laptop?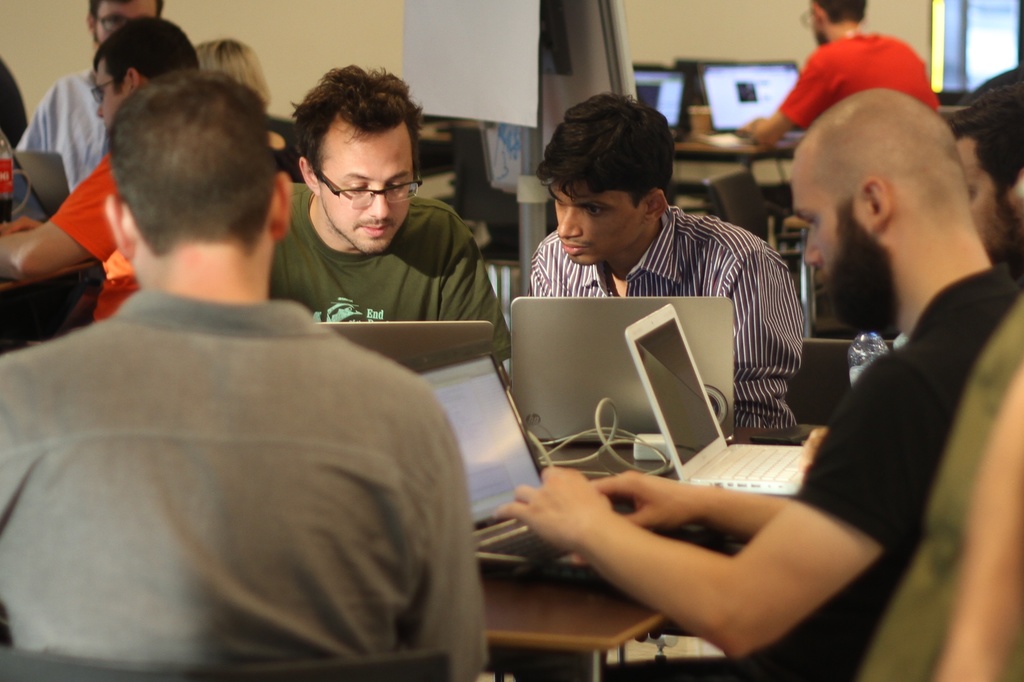
bbox(625, 304, 805, 498)
